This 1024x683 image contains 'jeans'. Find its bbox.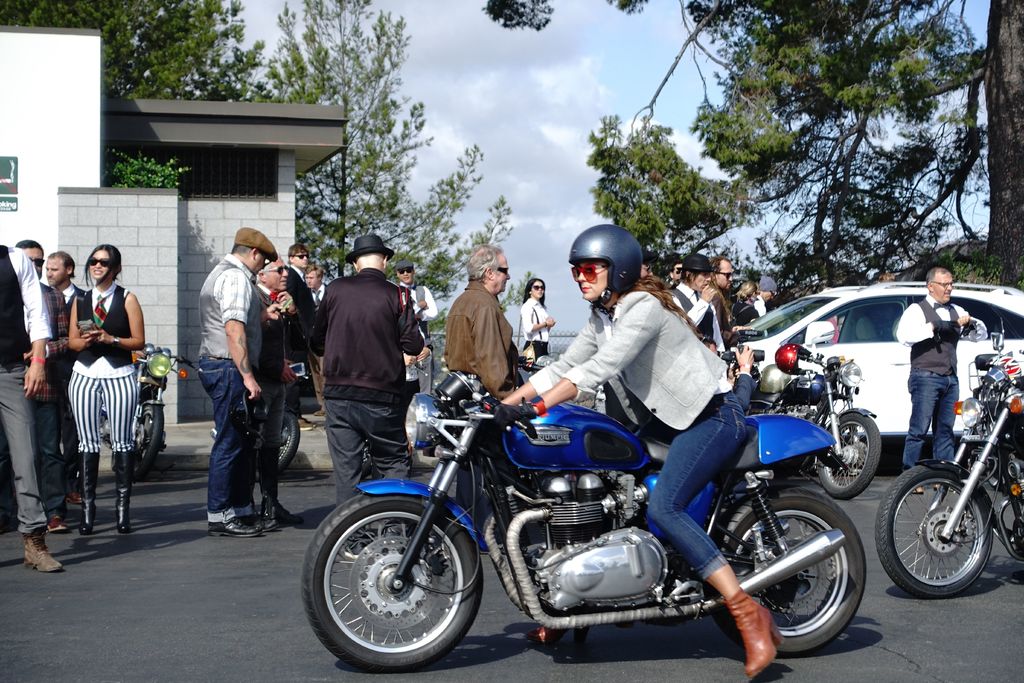
(195, 355, 256, 523).
